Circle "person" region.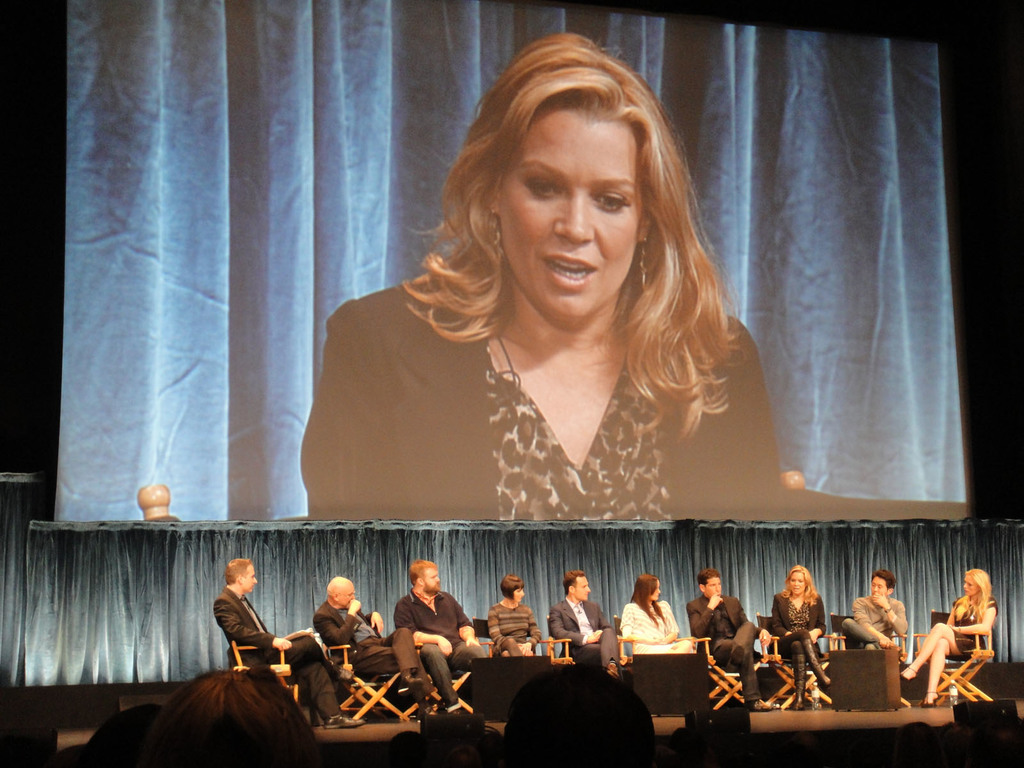
Region: 888,573,1004,696.
